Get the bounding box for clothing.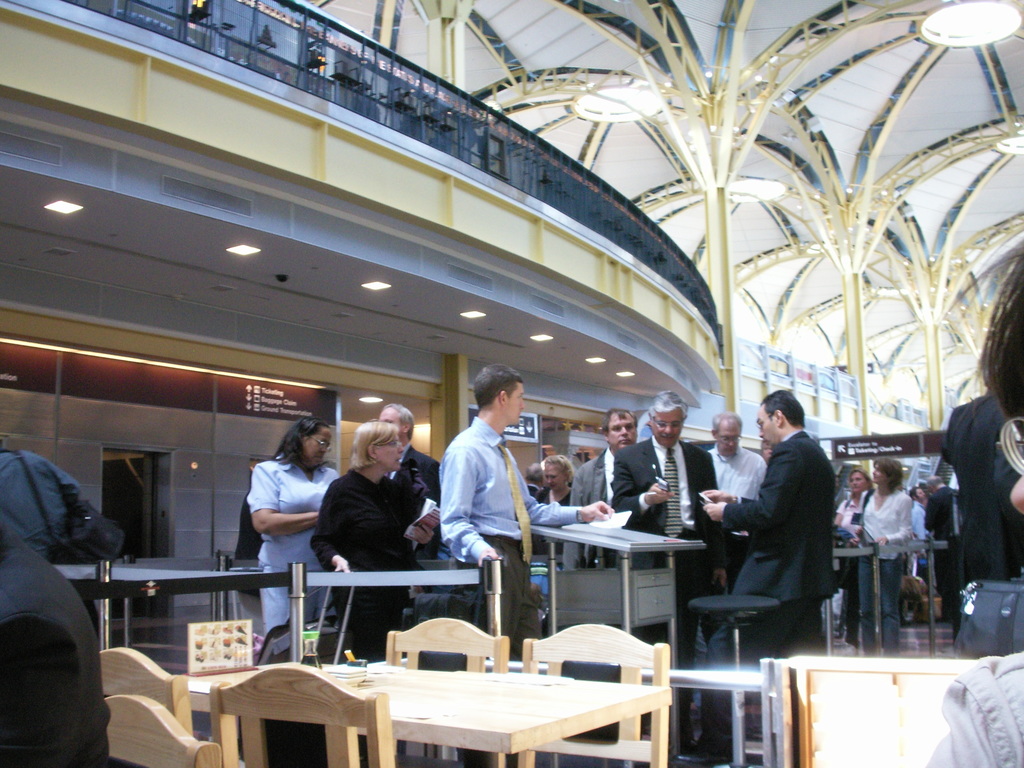
609:436:714:682.
